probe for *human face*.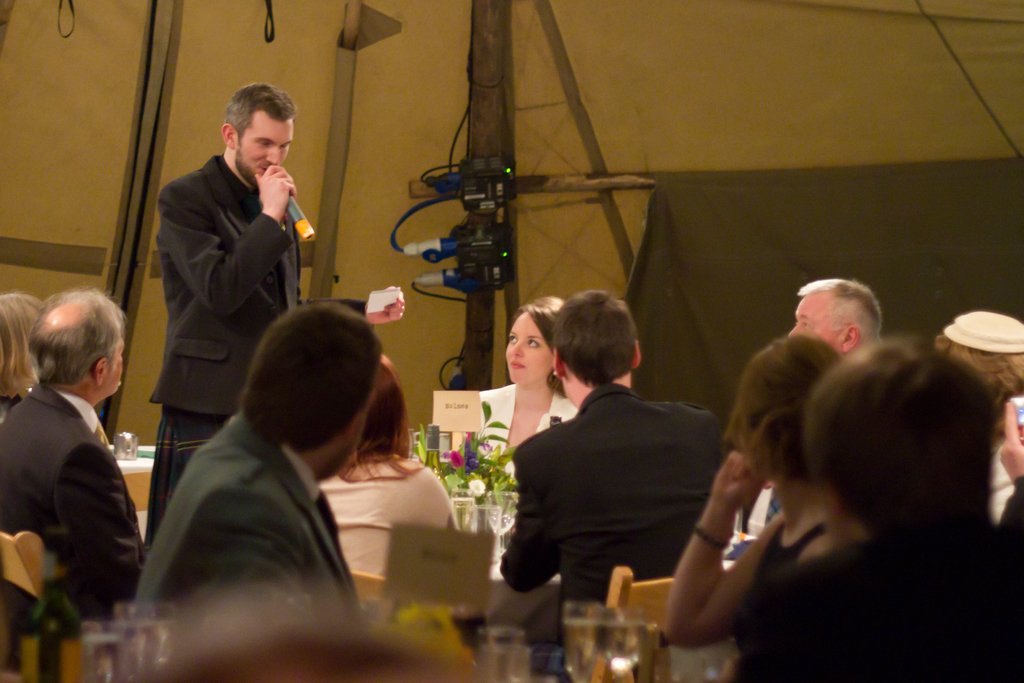
Probe result: [x1=788, y1=298, x2=846, y2=350].
